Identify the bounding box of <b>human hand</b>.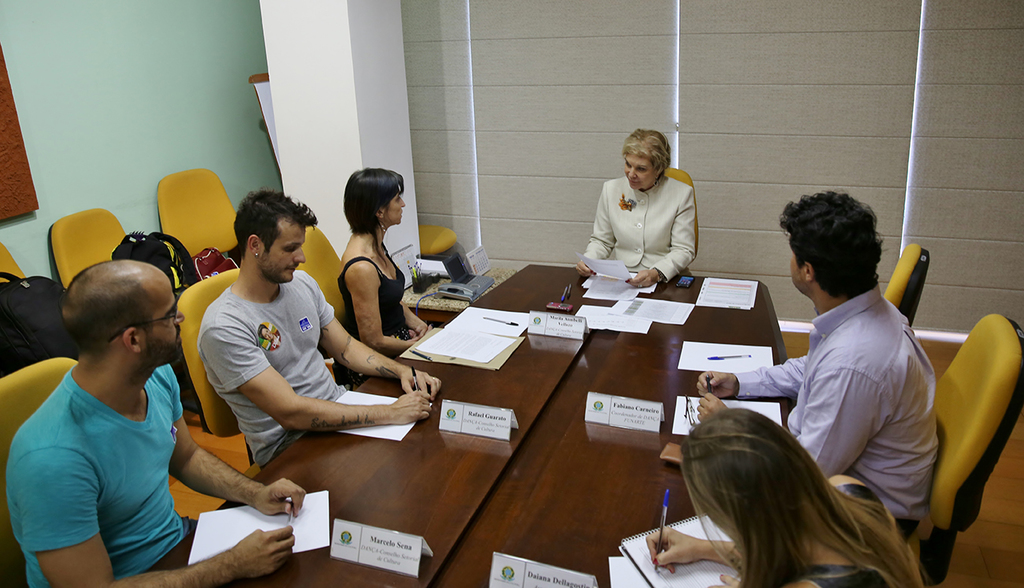
<region>696, 369, 736, 399</region>.
